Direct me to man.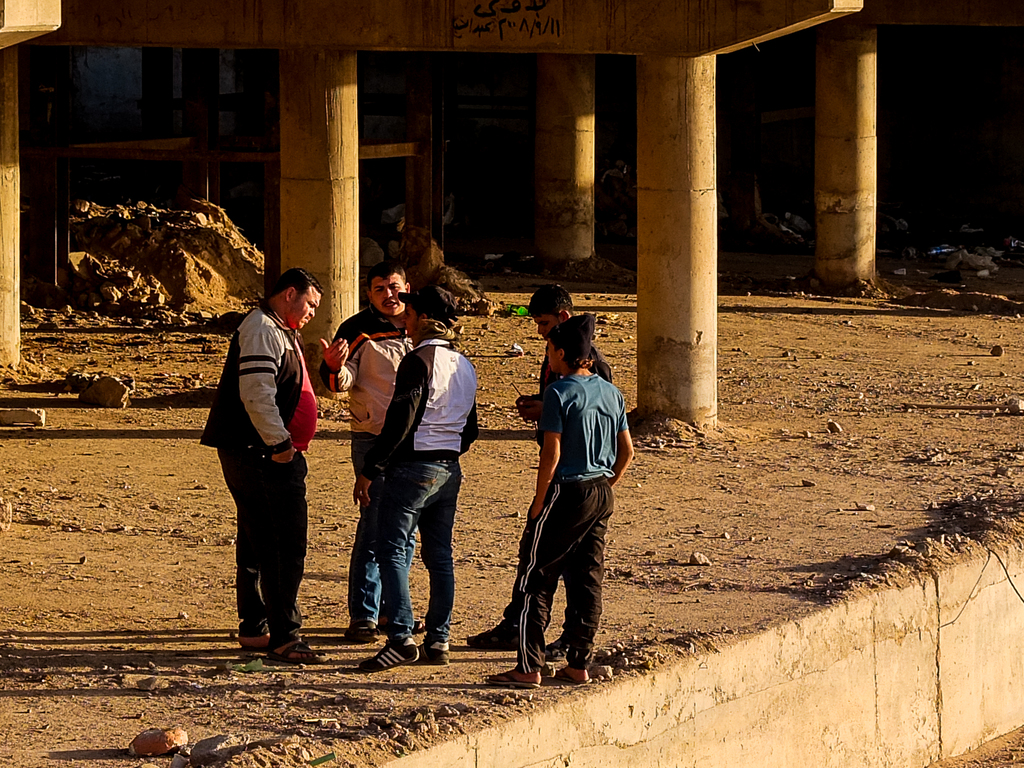
Direction: locate(361, 270, 486, 671).
